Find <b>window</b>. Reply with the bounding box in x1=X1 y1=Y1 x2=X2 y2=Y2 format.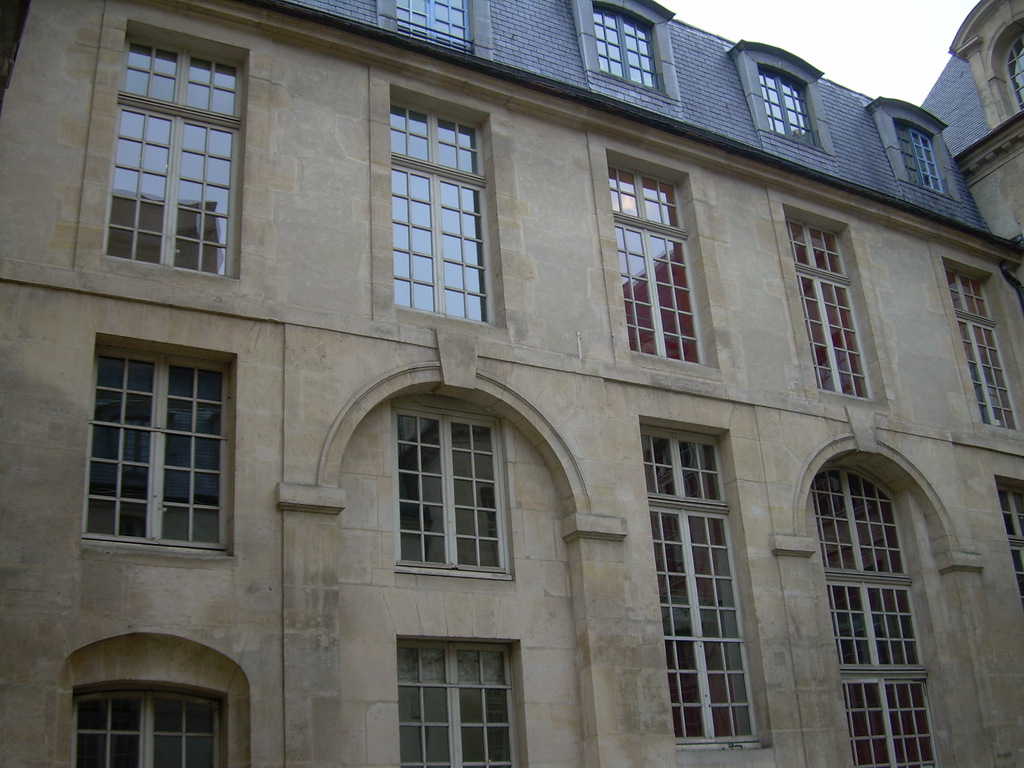
x1=997 y1=484 x2=1023 y2=607.
